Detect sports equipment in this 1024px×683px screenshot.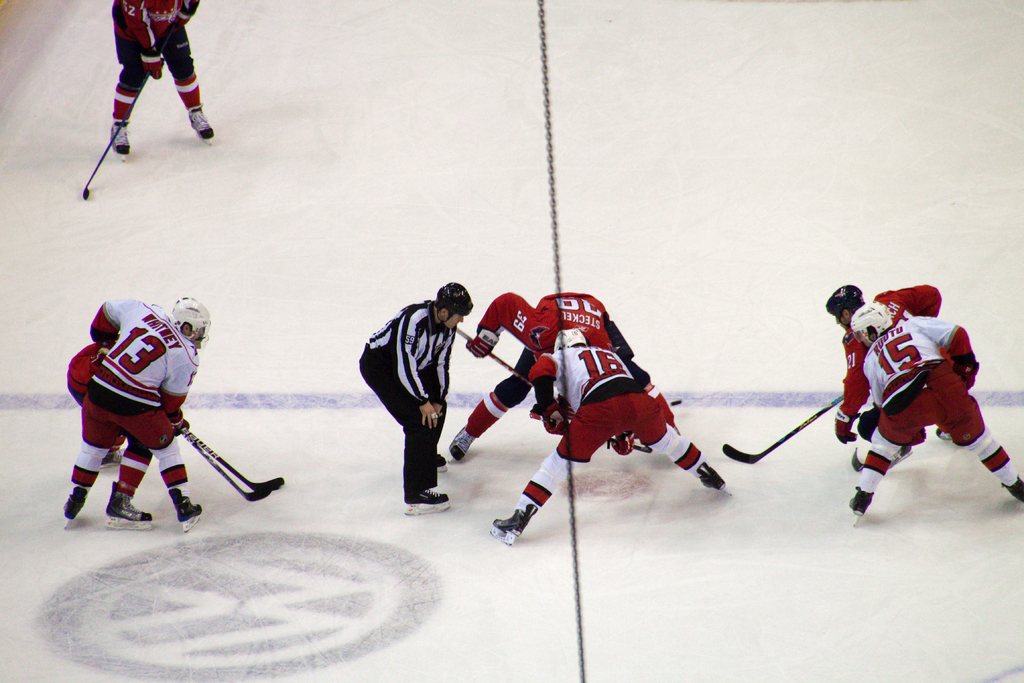
Detection: (left=404, top=486, right=446, bottom=518).
